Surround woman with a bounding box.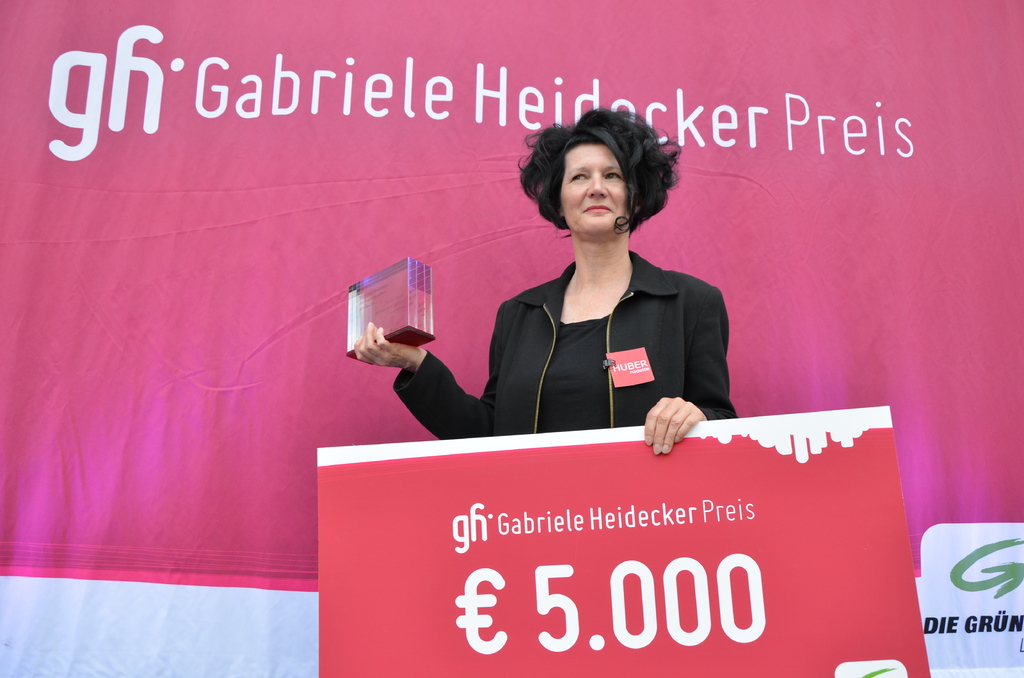
329/107/732/472.
